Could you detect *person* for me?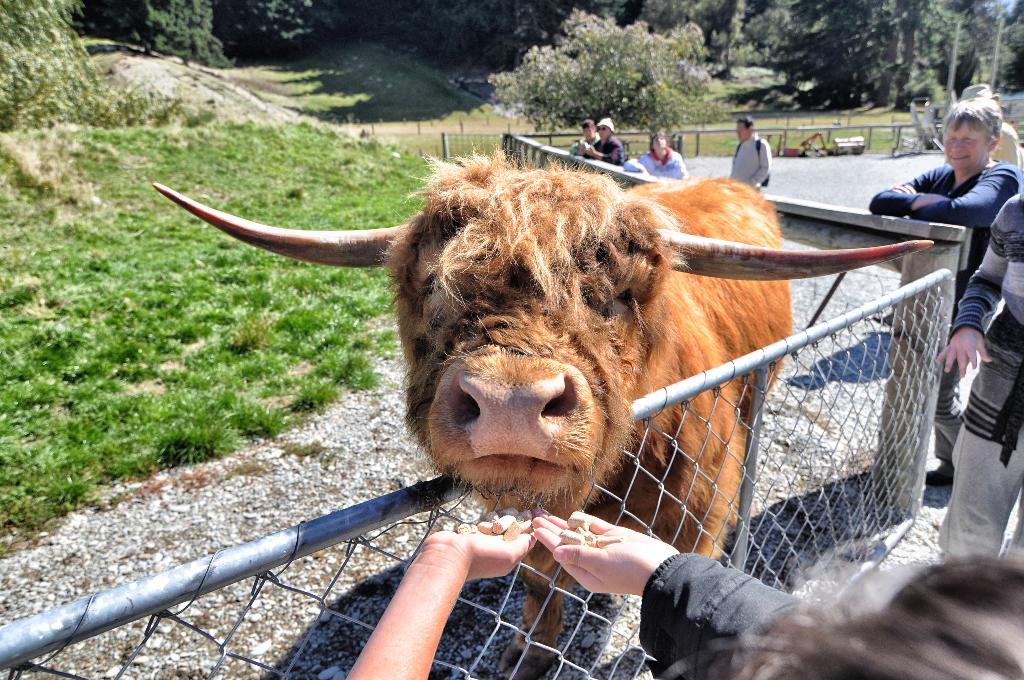
Detection result: Rect(932, 185, 1023, 559).
